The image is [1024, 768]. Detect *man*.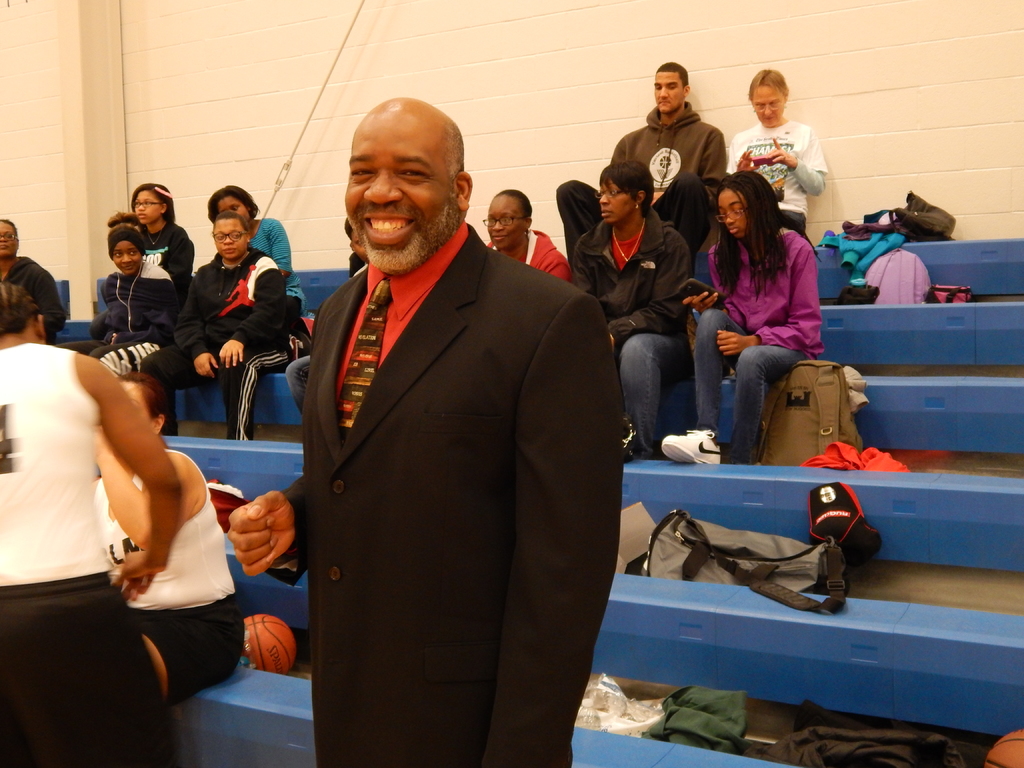
Detection: bbox(555, 58, 730, 250).
